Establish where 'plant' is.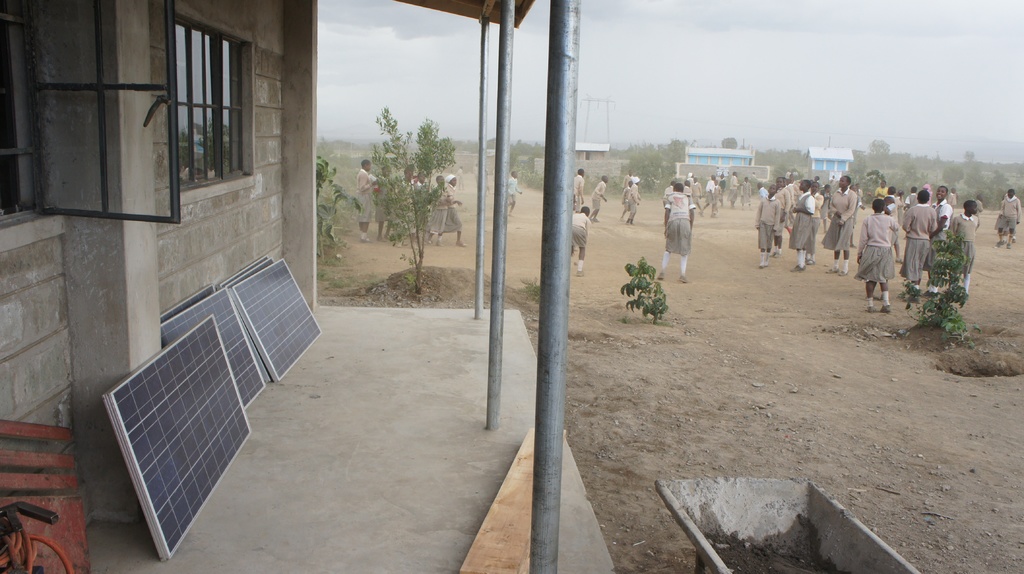
Established at l=622, t=231, r=685, b=318.
